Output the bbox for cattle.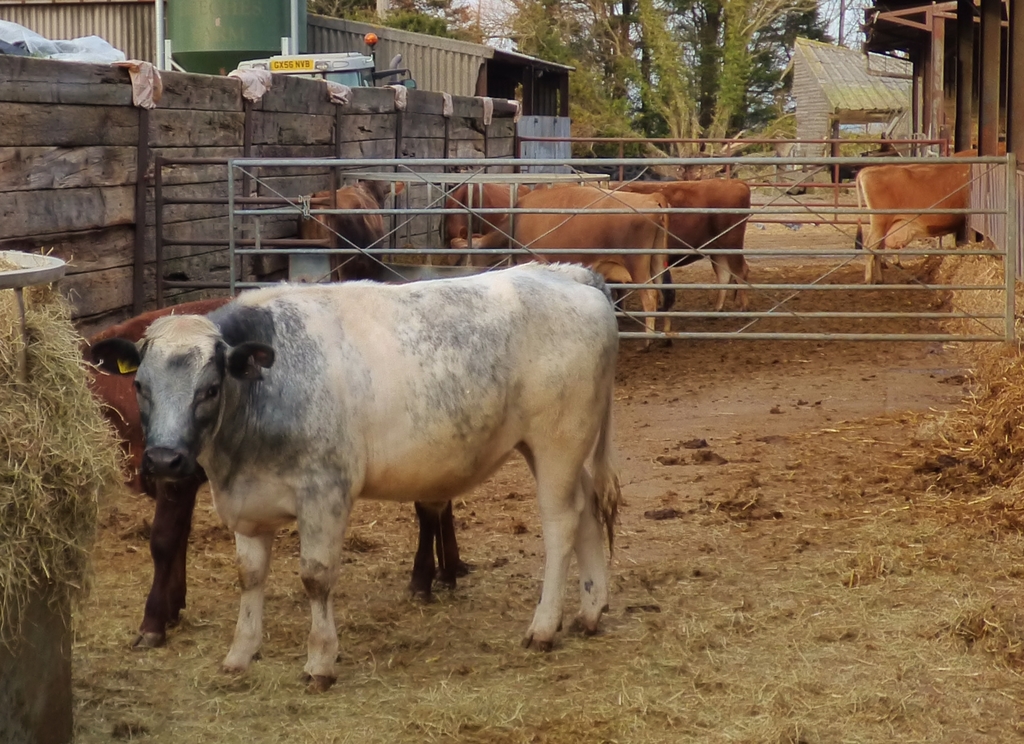
595:175:755:317.
